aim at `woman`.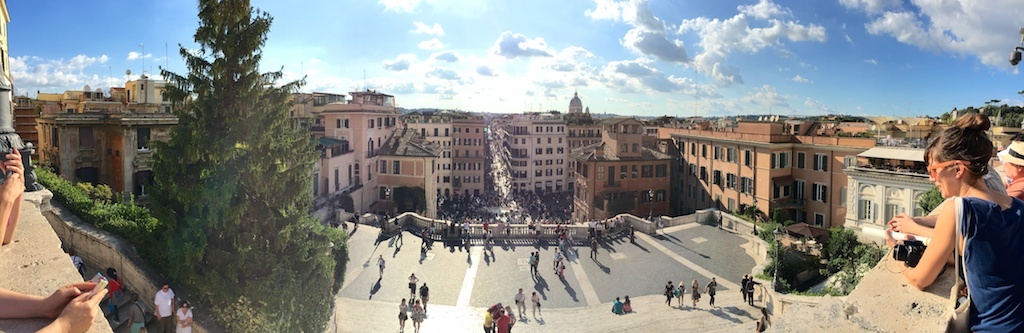
Aimed at [x1=892, y1=111, x2=1015, y2=311].
